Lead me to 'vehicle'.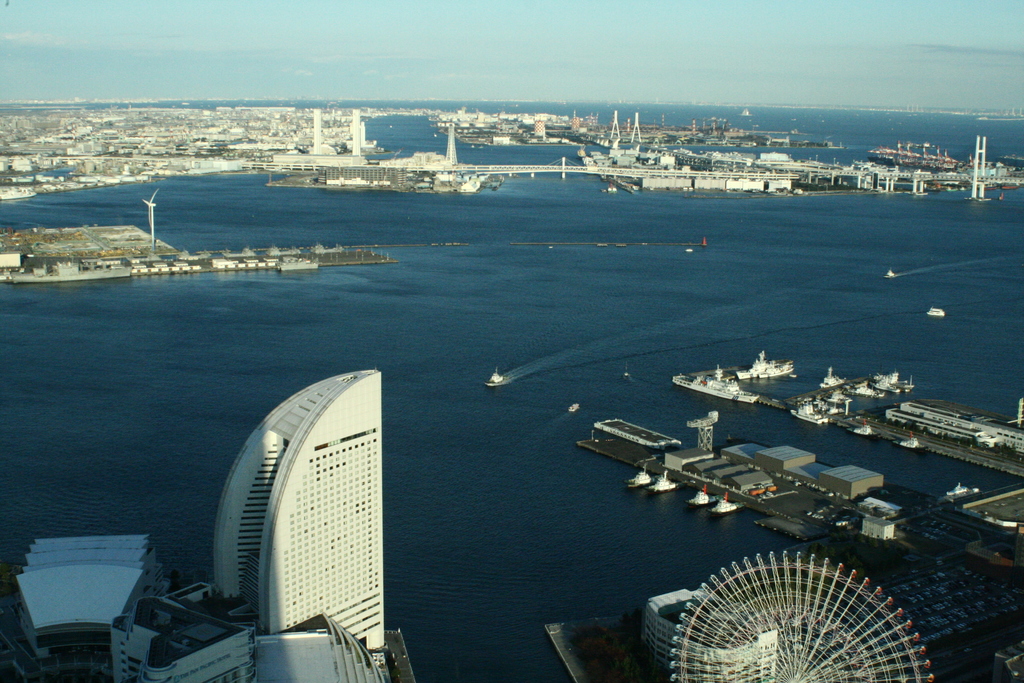
Lead to pyautogui.locateOnScreen(877, 371, 915, 393).
